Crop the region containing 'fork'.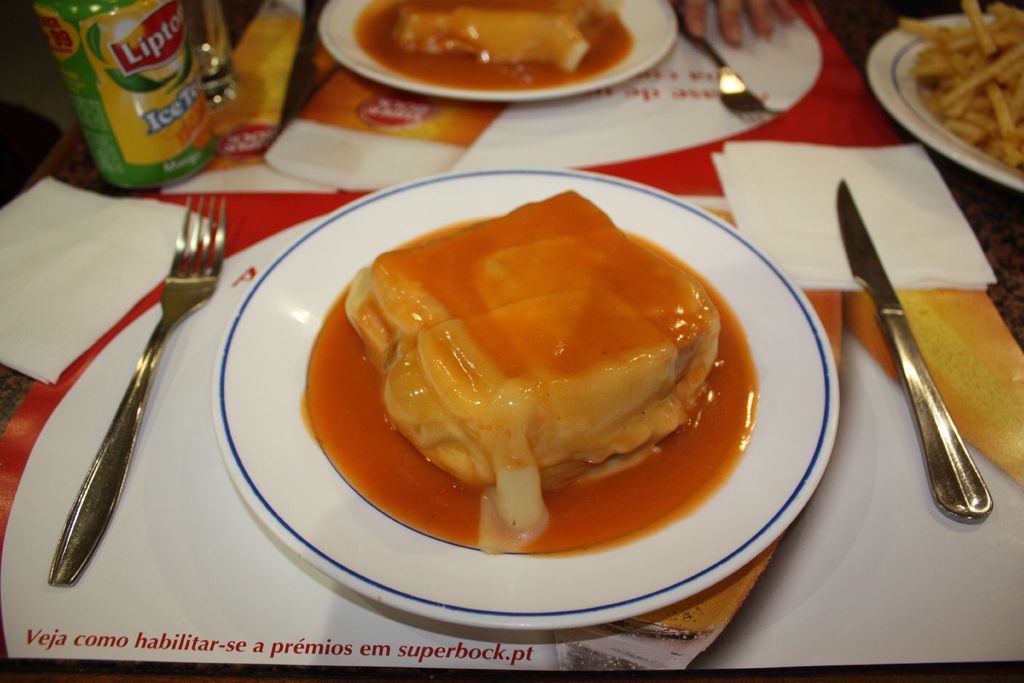
Crop region: 20, 140, 206, 612.
